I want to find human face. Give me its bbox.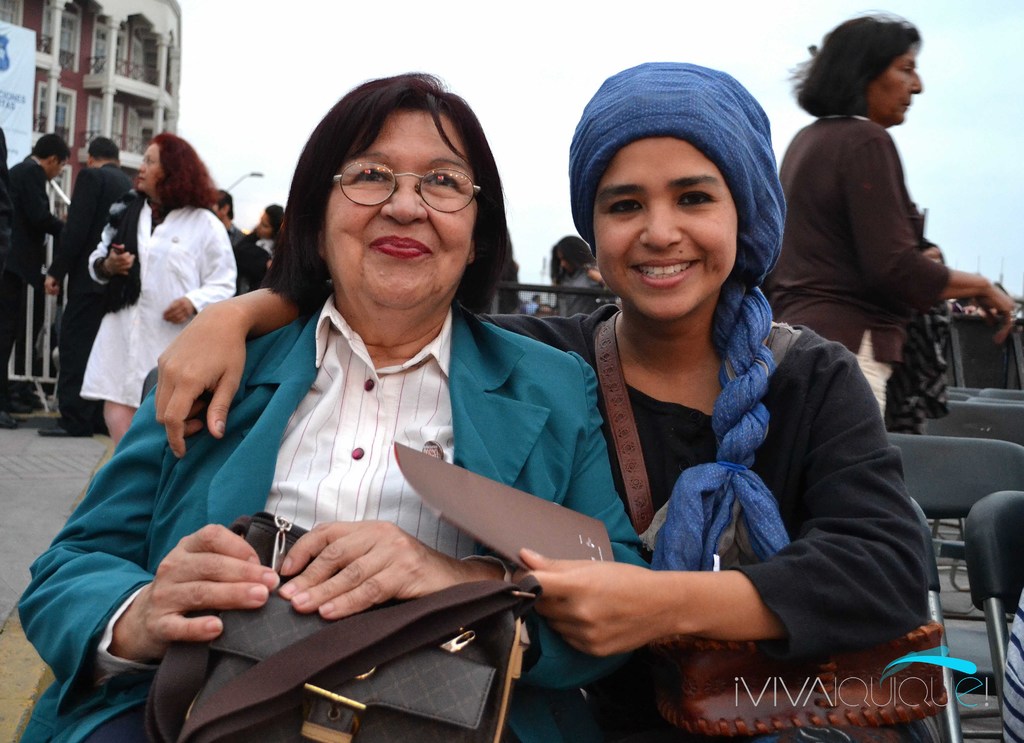
[593, 137, 742, 323].
